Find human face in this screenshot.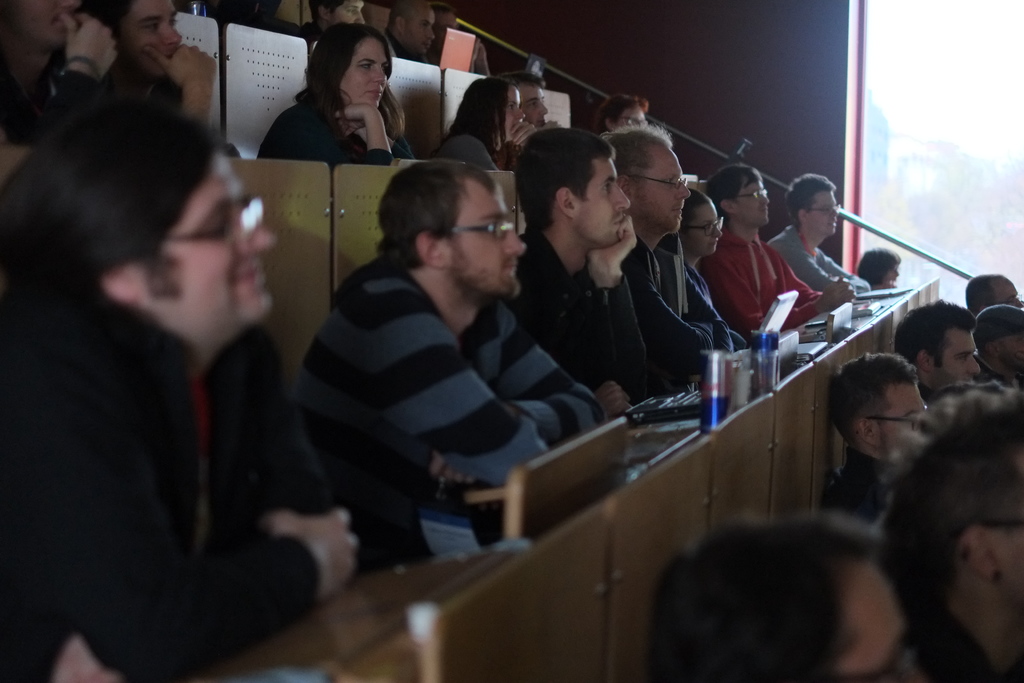
The bounding box for human face is <region>155, 142, 278, 329</region>.
